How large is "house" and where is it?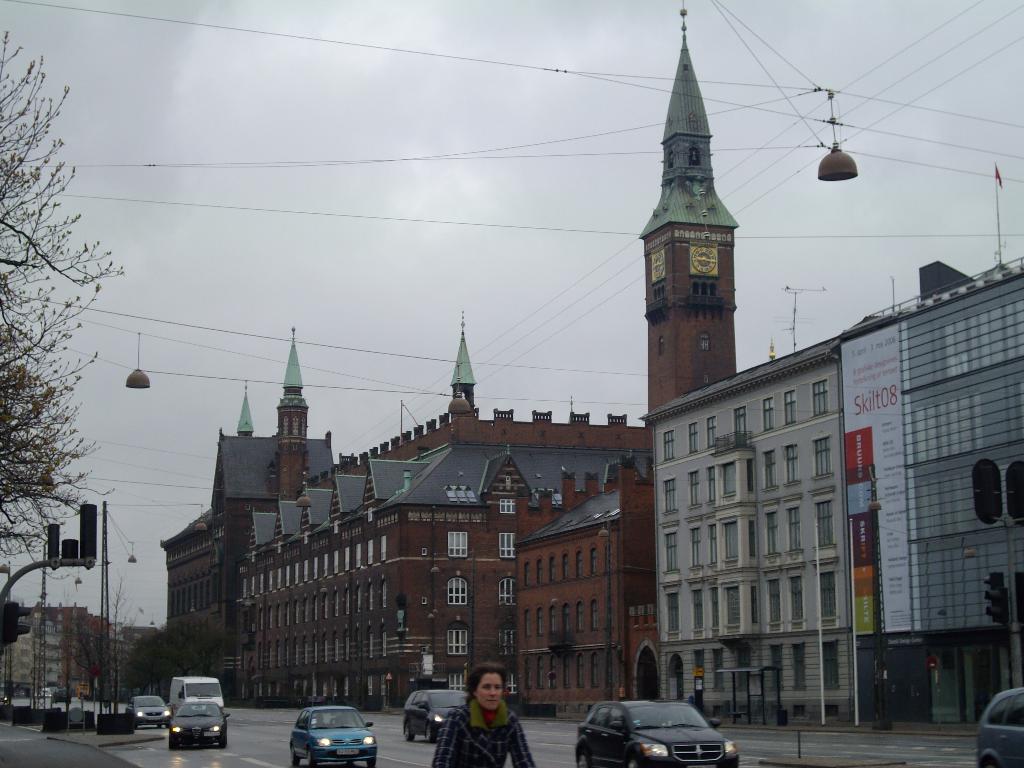
Bounding box: BBox(0, 602, 120, 708).
